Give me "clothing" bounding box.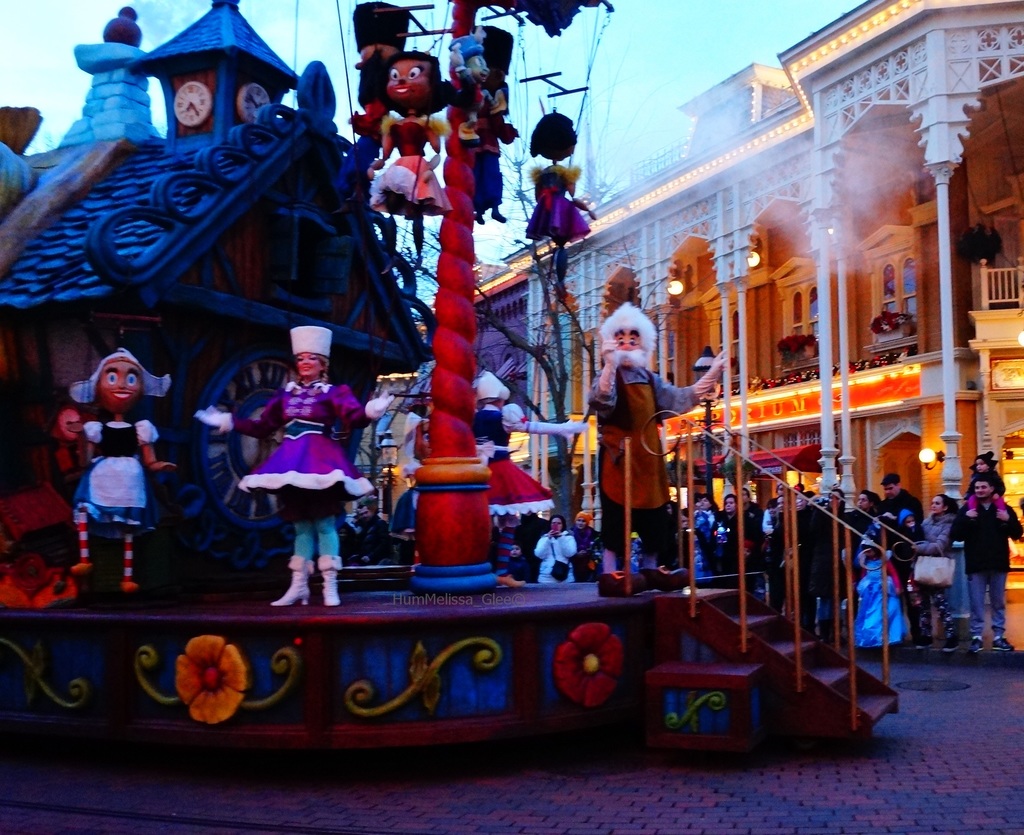
212/379/386/498.
